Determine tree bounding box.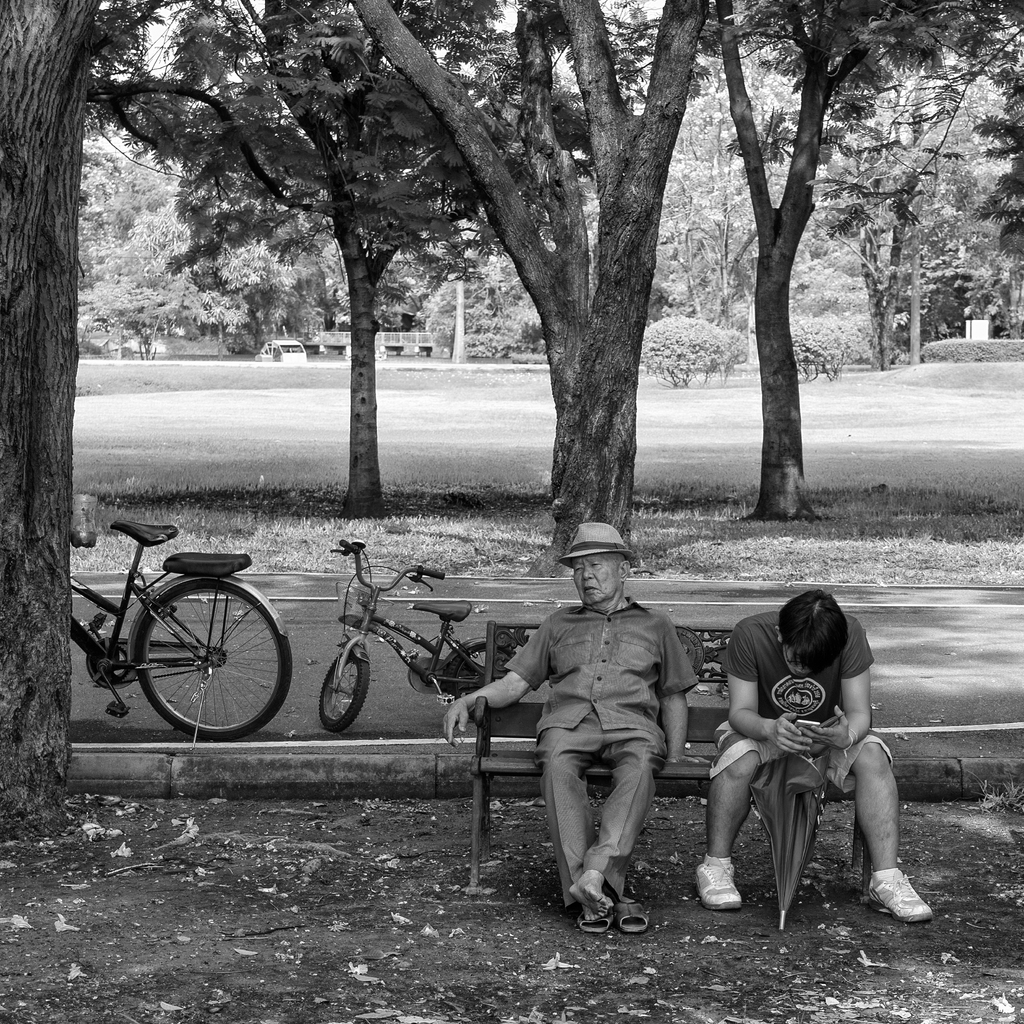
Determined: select_region(0, 0, 521, 833).
